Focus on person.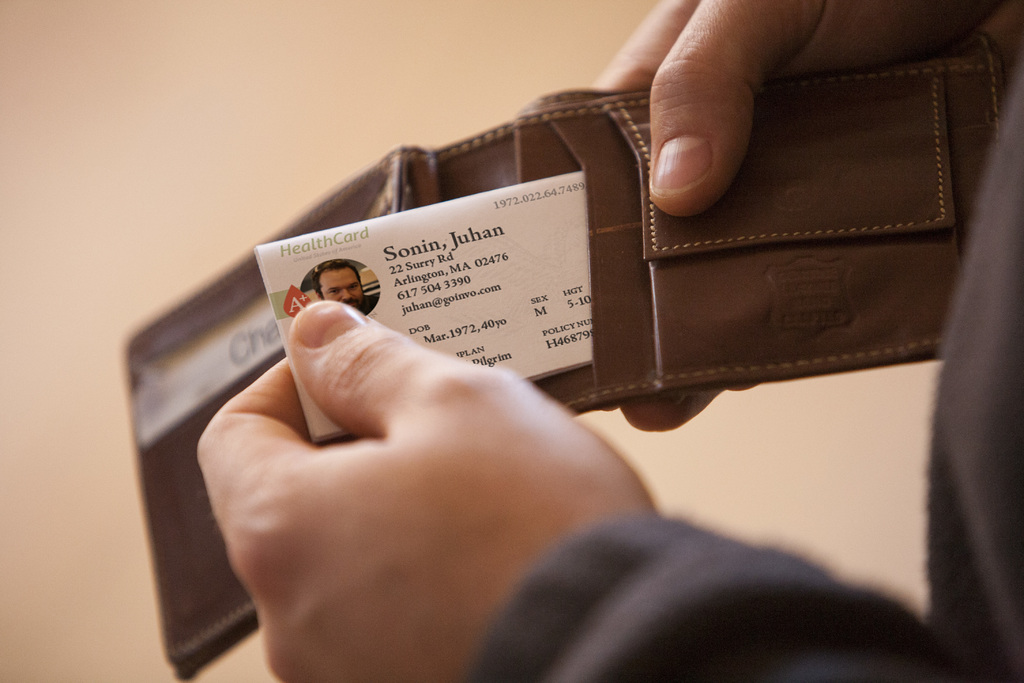
Focused at box=[194, 0, 1023, 682].
